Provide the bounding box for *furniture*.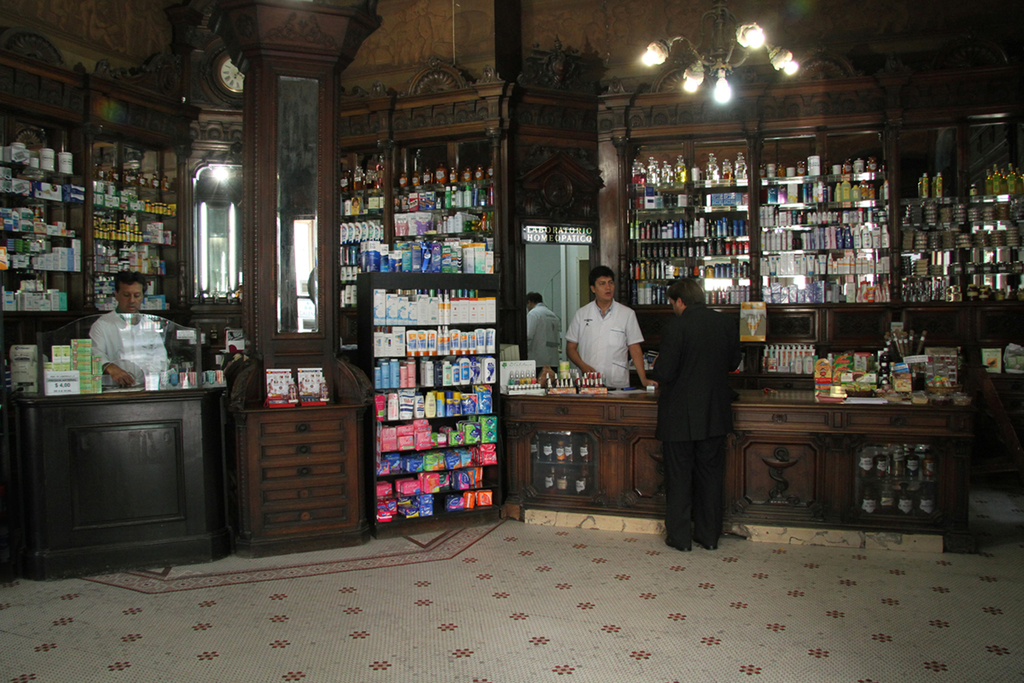
Rect(243, 404, 365, 554).
